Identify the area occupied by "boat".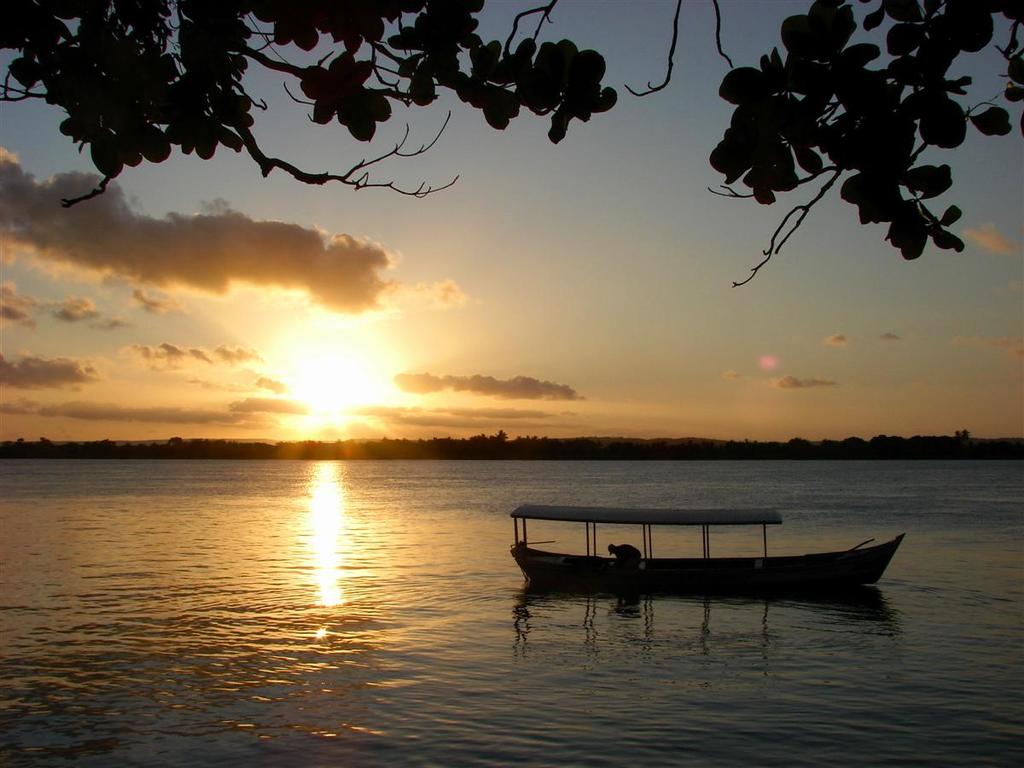
Area: rect(494, 480, 911, 613).
